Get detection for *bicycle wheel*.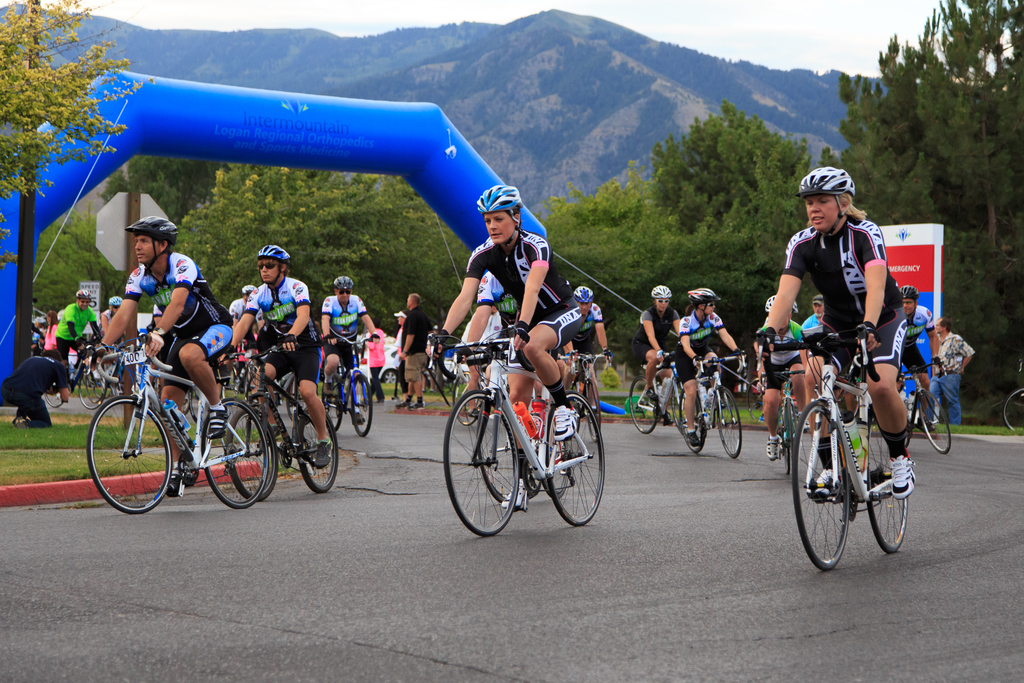
Detection: l=84, t=374, r=113, b=409.
